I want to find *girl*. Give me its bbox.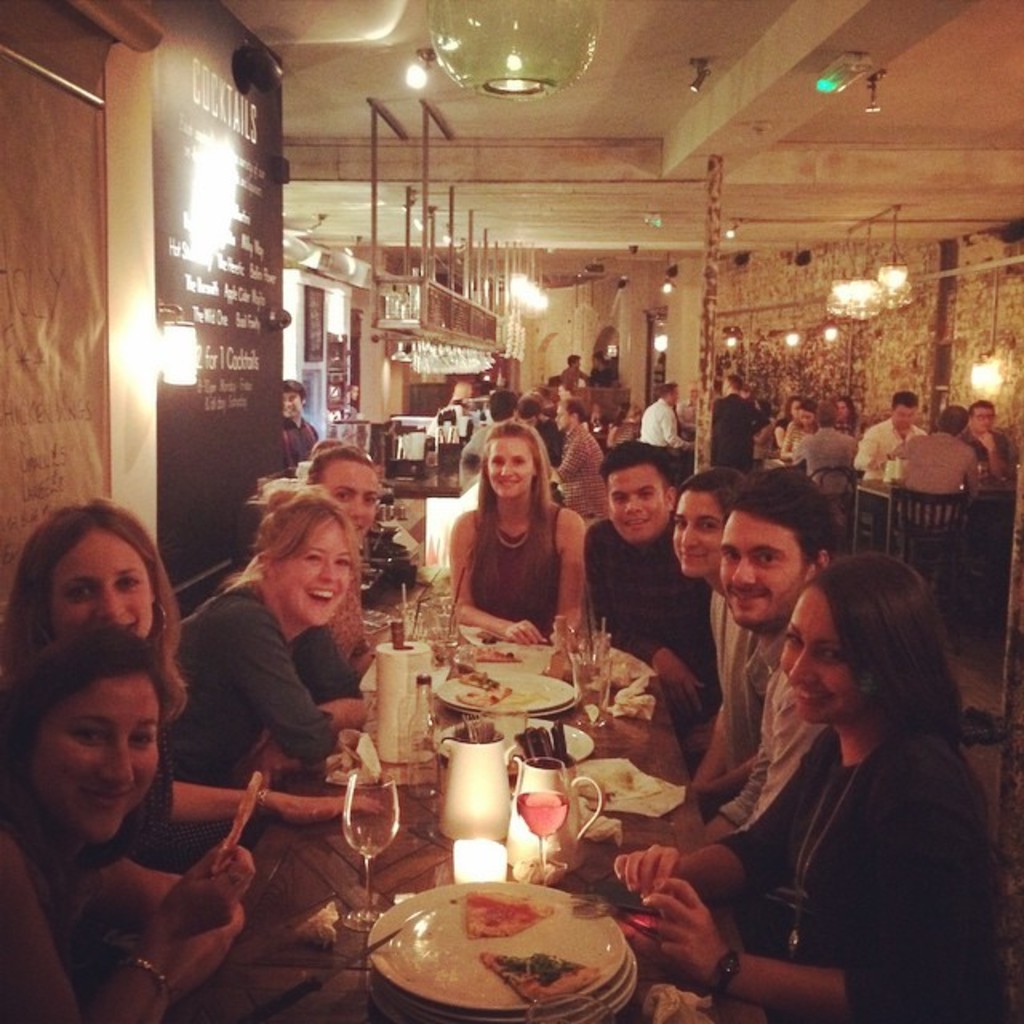
[x1=675, y1=466, x2=744, y2=795].
